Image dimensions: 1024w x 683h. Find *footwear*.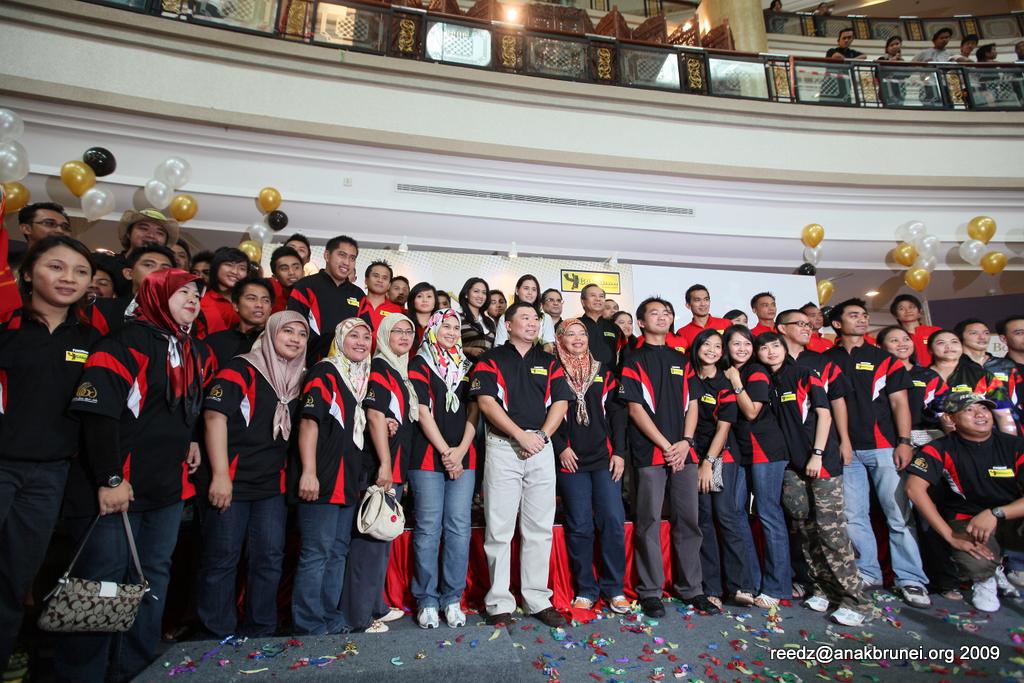
bbox(486, 618, 510, 630).
